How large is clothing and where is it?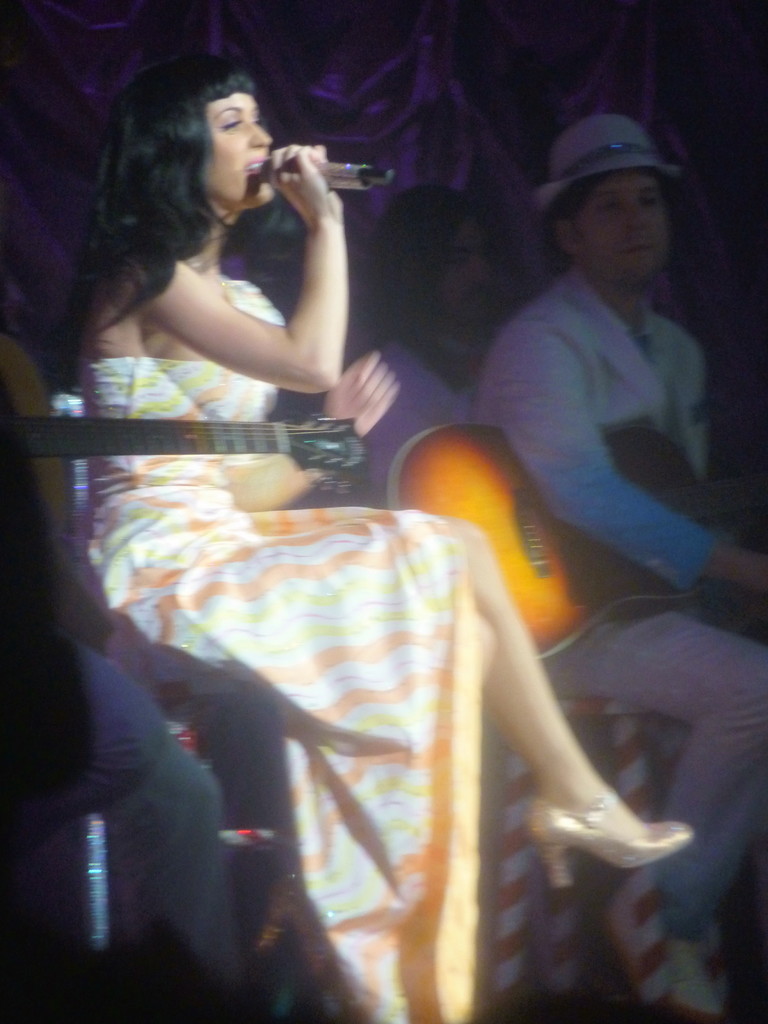
Bounding box: pyautogui.locateOnScreen(458, 170, 742, 620).
